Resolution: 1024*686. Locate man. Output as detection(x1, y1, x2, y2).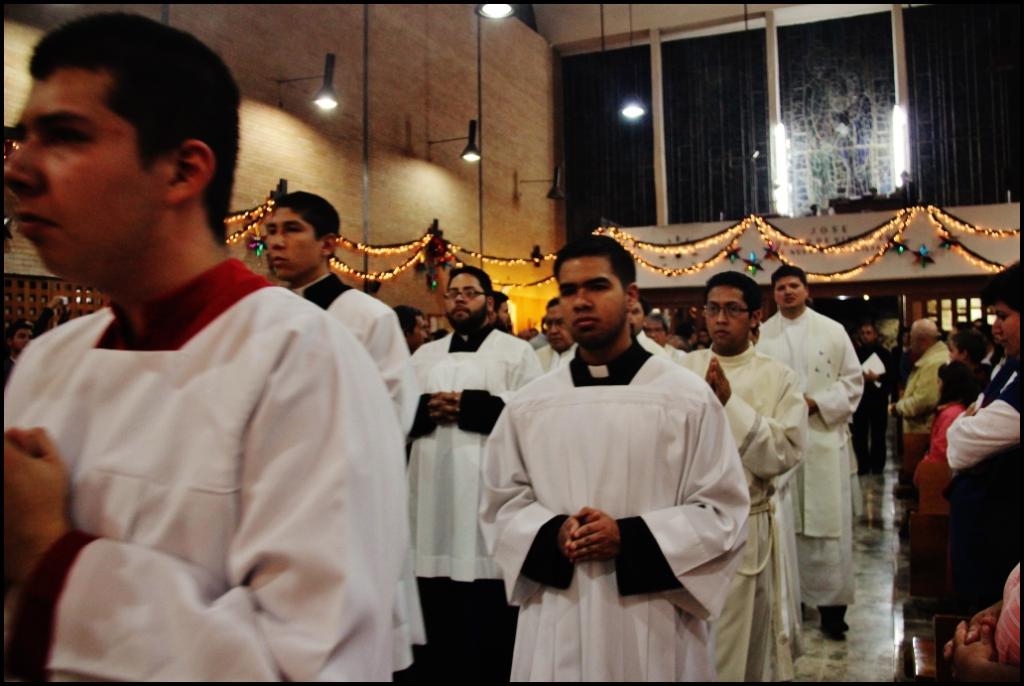
detection(270, 187, 413, 685).
